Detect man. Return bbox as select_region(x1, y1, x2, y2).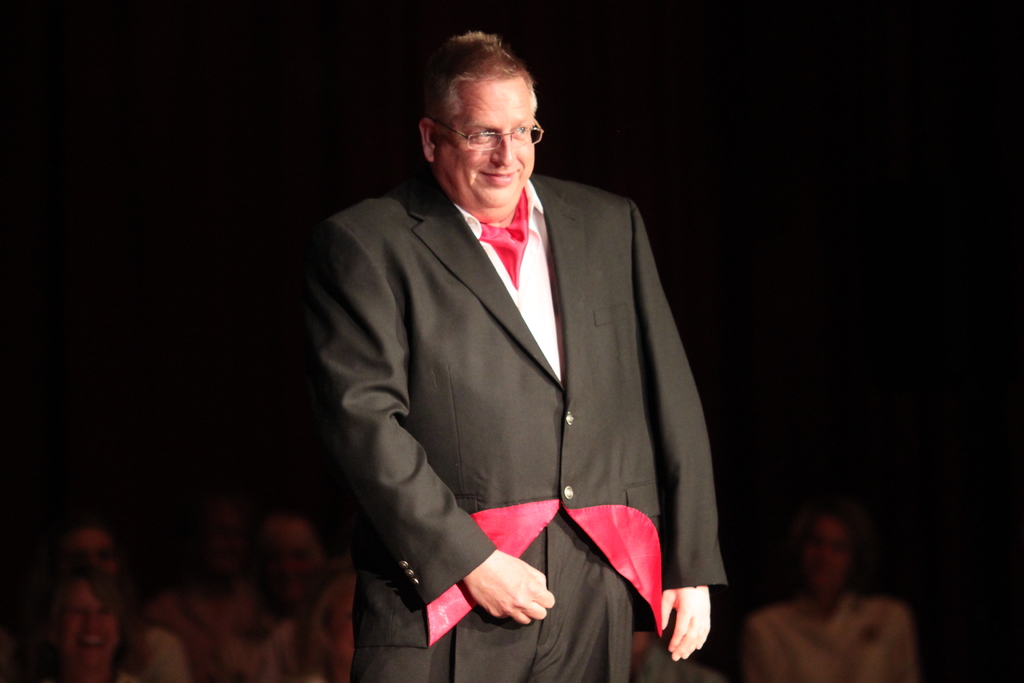
select_region(303, 11, 735, 680).
